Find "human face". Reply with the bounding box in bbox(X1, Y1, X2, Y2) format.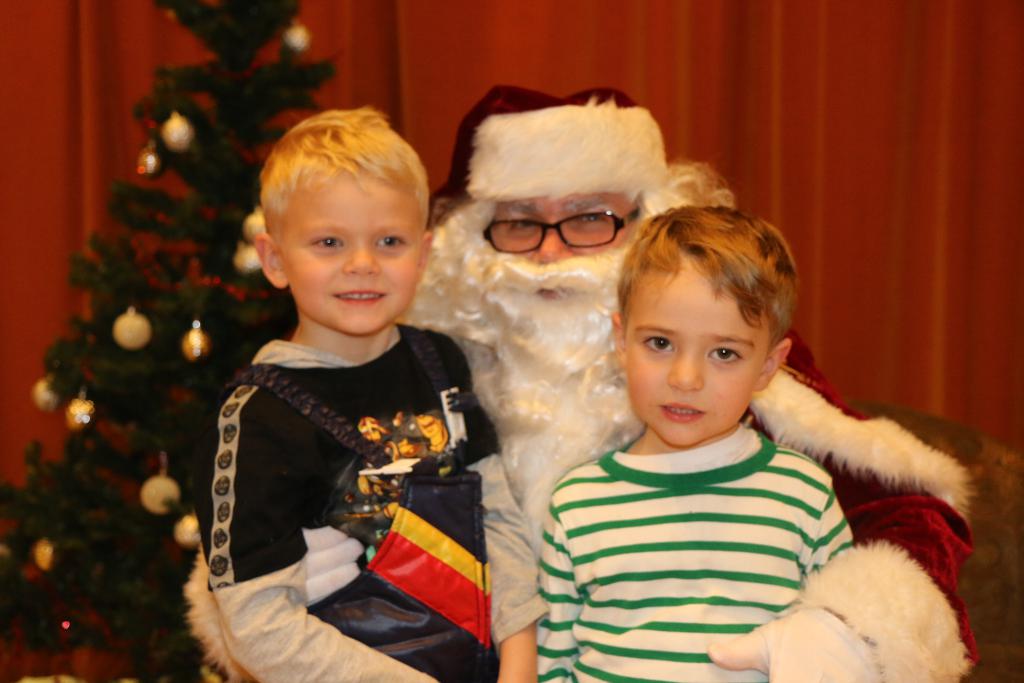
bbox(484, 195, 641, 299).
